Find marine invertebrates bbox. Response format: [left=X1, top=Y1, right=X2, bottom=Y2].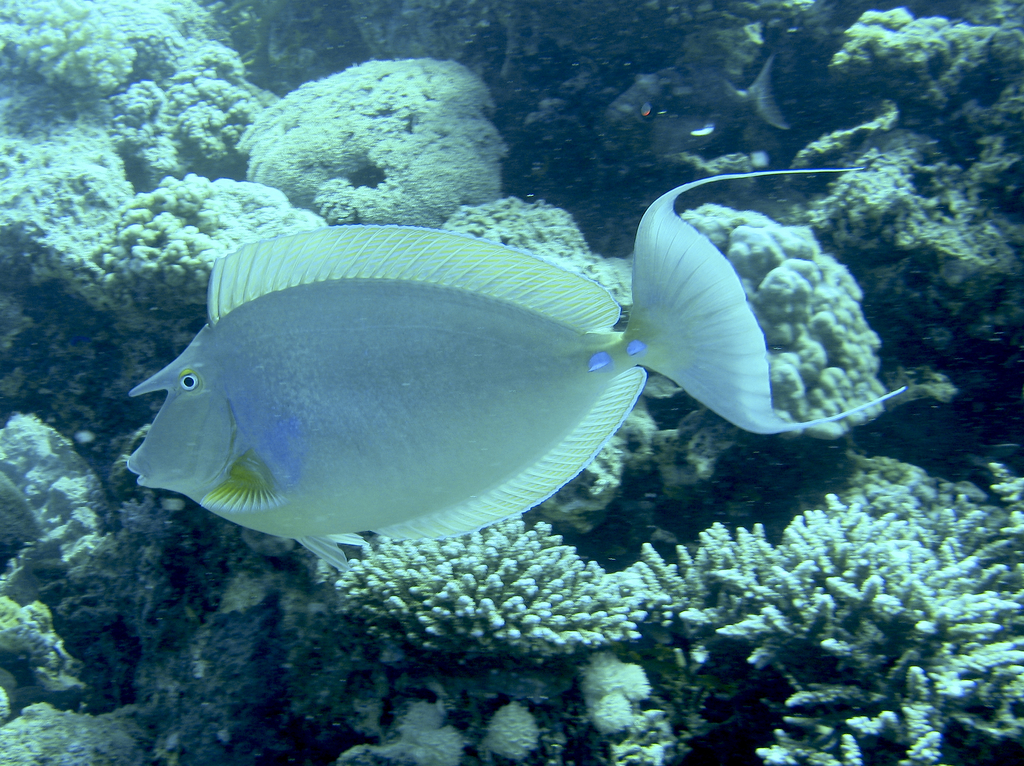
[left=812, top=0, right=999, bottom=134].
